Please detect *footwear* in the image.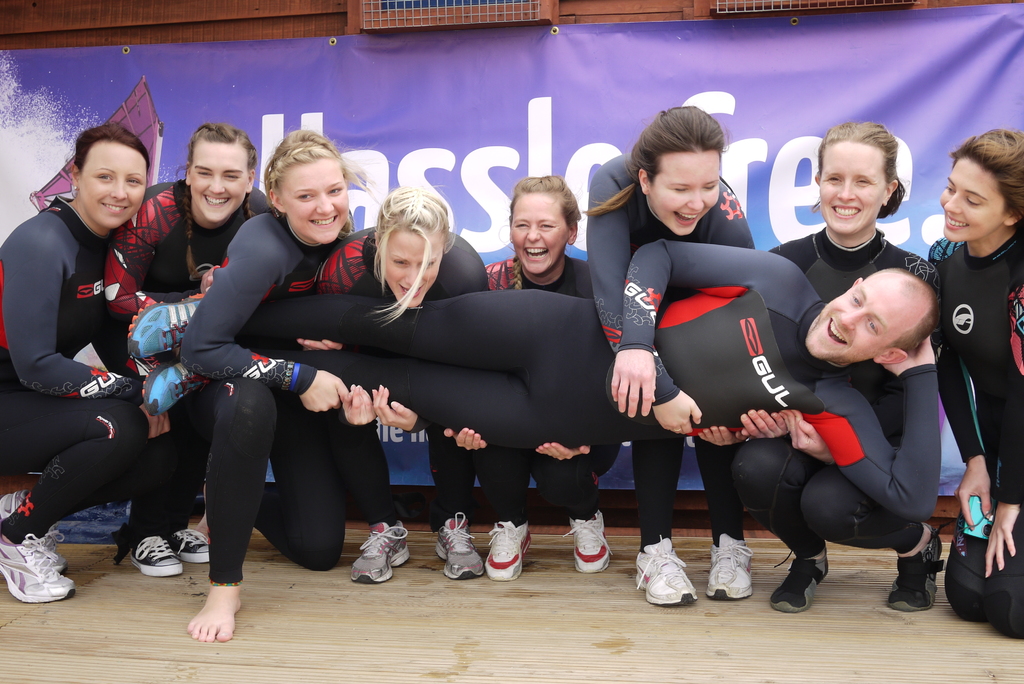
rect(1, 539, 59, 612).
